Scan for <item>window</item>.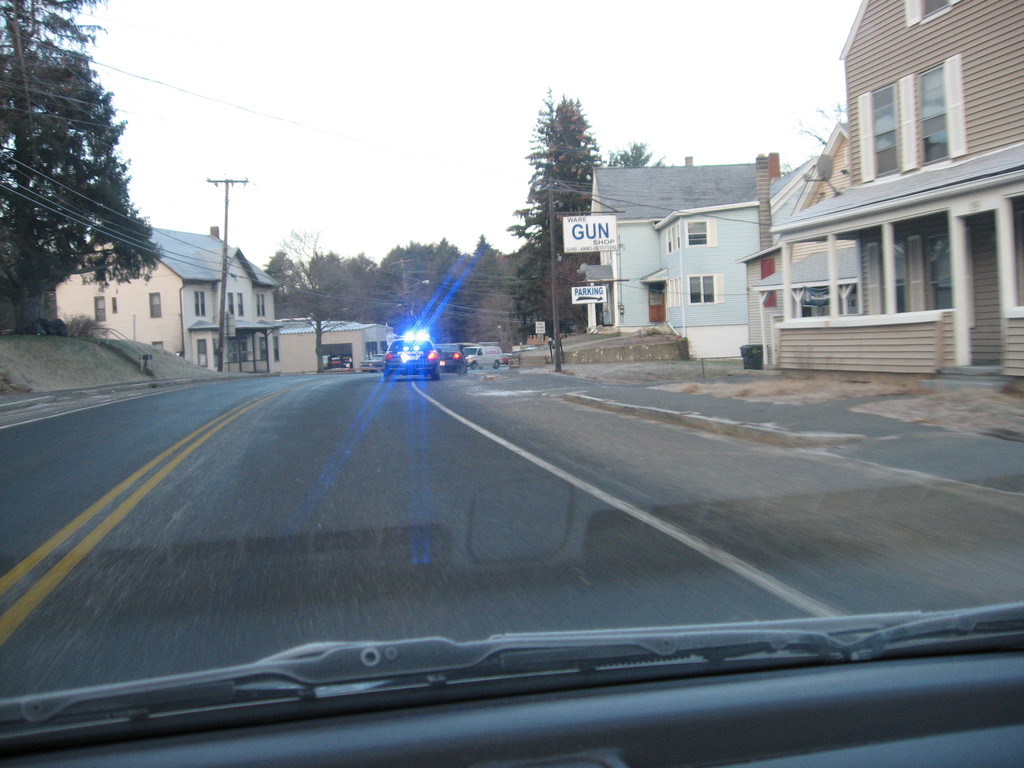
Scan result: 690 271 724 307.
